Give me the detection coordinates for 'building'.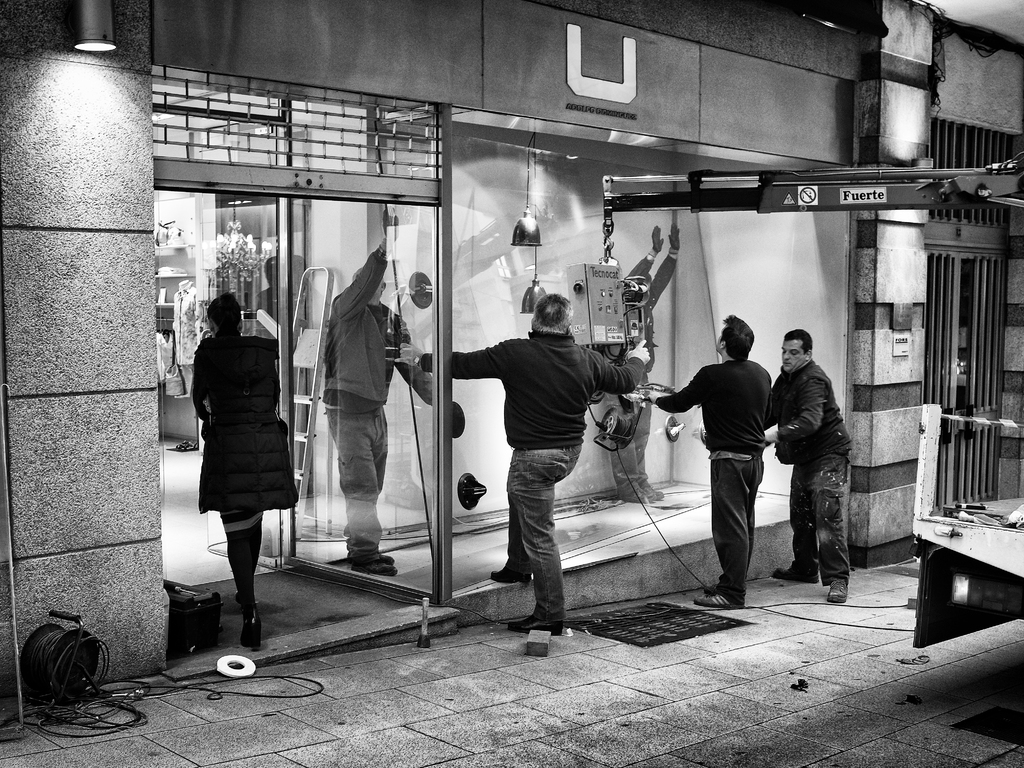
1,0,879,705.
